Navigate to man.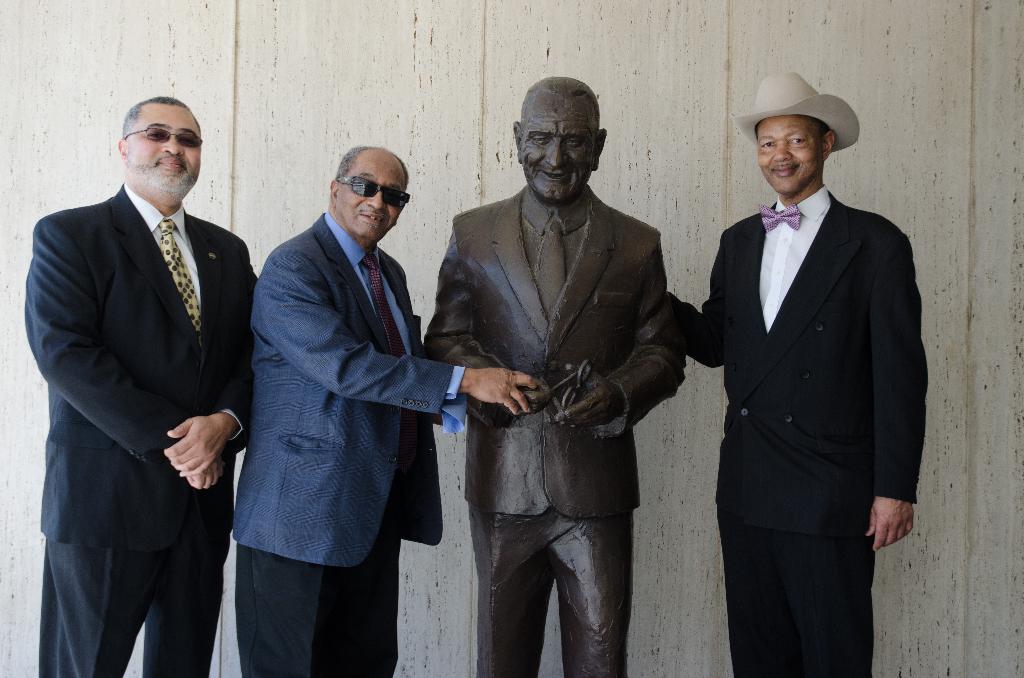
Navigation target: bbox=[246, 144, 541, 677].
